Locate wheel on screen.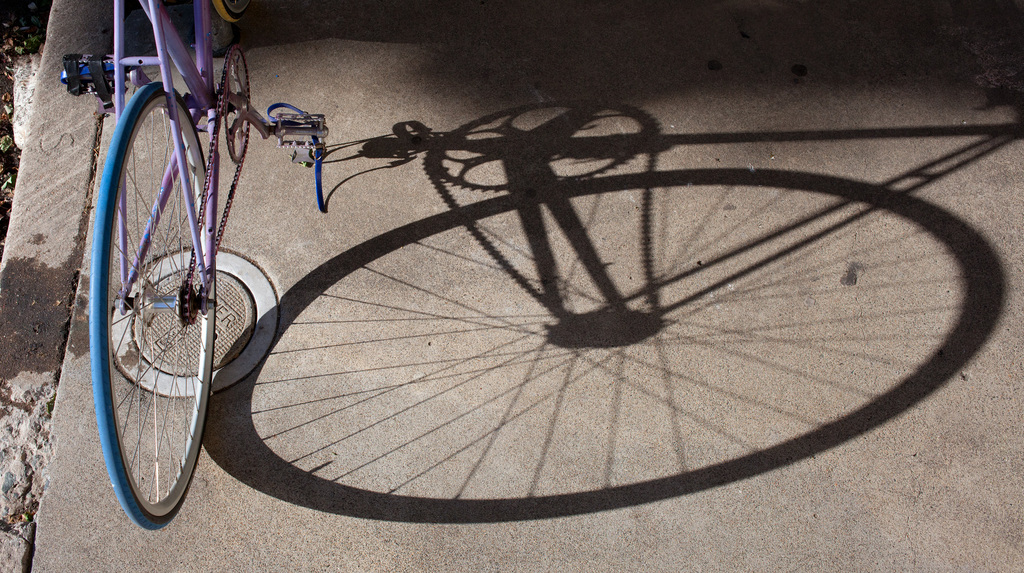
On screen at bbox(209, 0, 252, 24).
